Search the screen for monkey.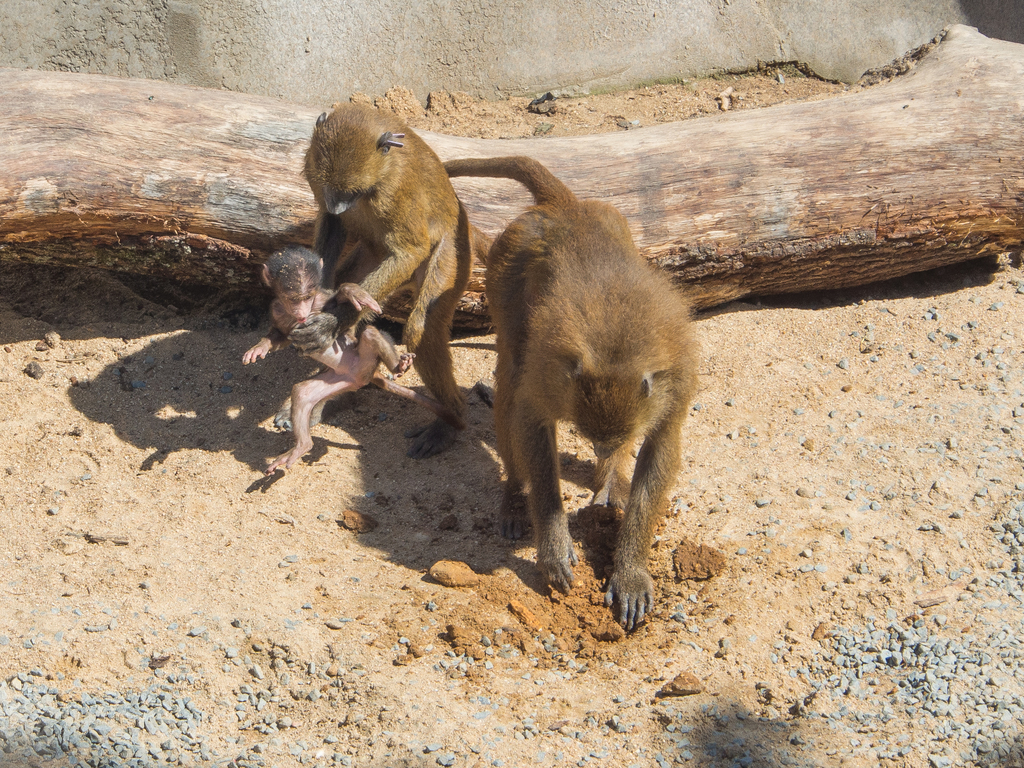
Found at BBox(432, 147, 724, 632).
